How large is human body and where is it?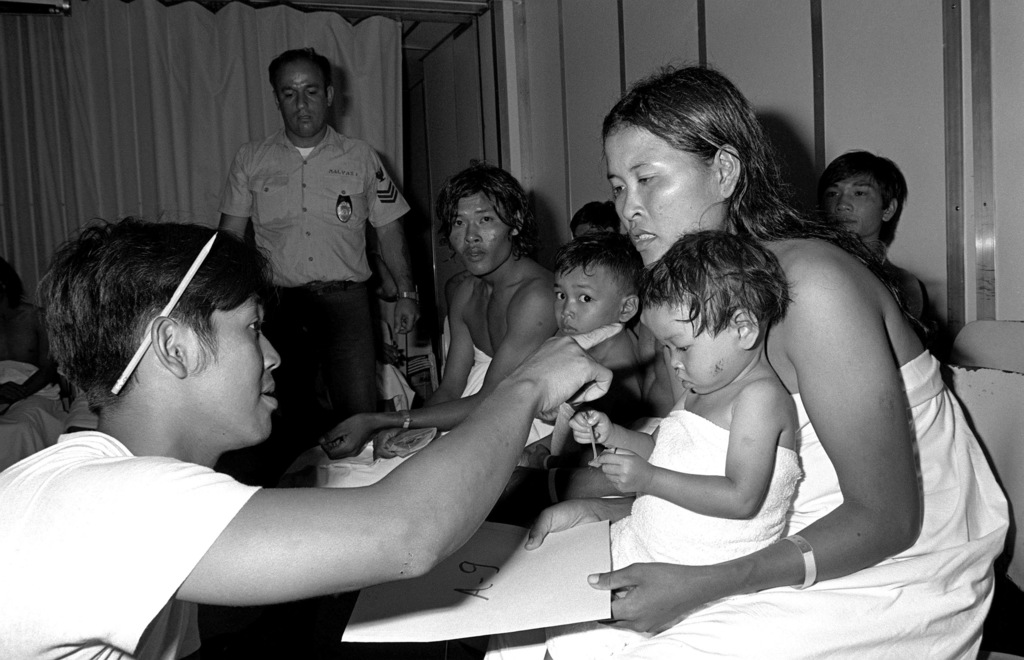
Bounding box: bbox(0, 206, 626, 659).
